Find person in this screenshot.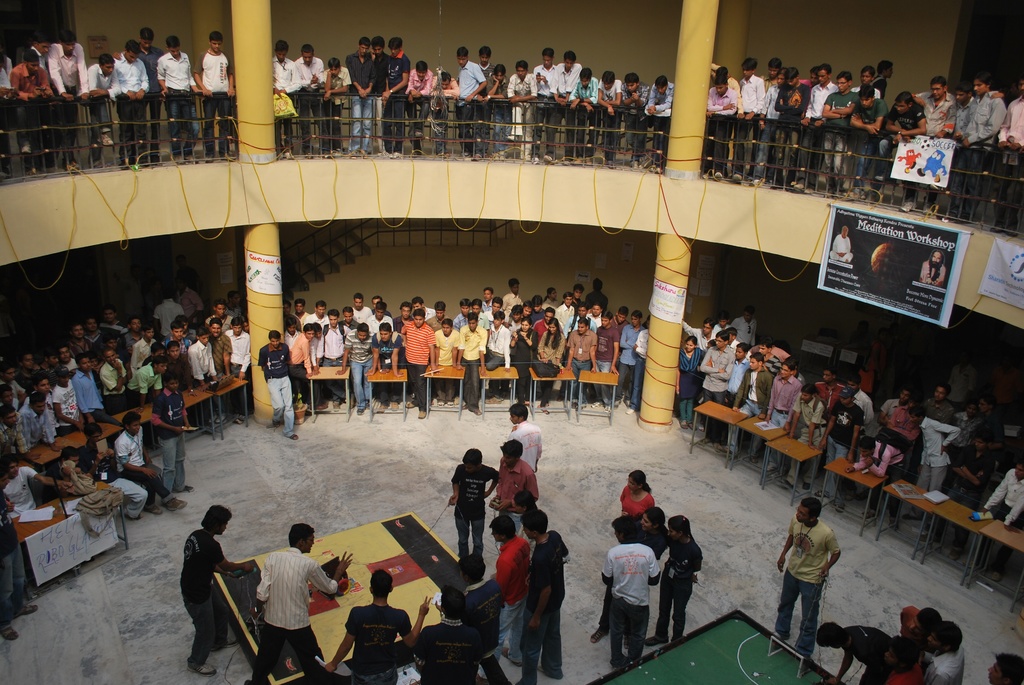
The bounding box for person is <box>334,326,390,416</box>.
